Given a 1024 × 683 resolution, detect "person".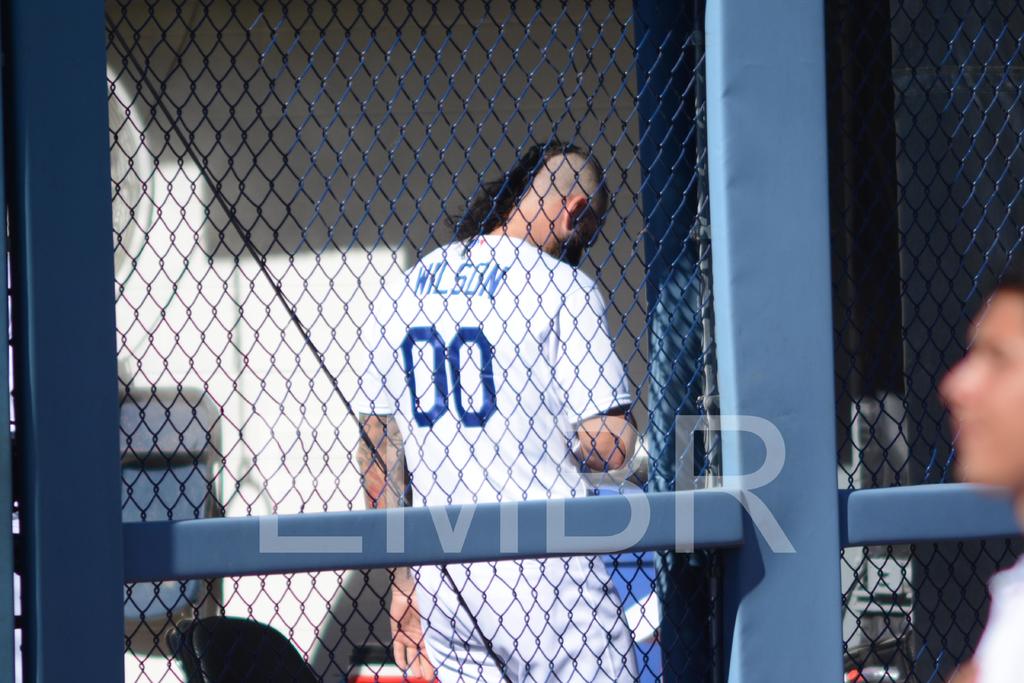
355,135,641,682.
